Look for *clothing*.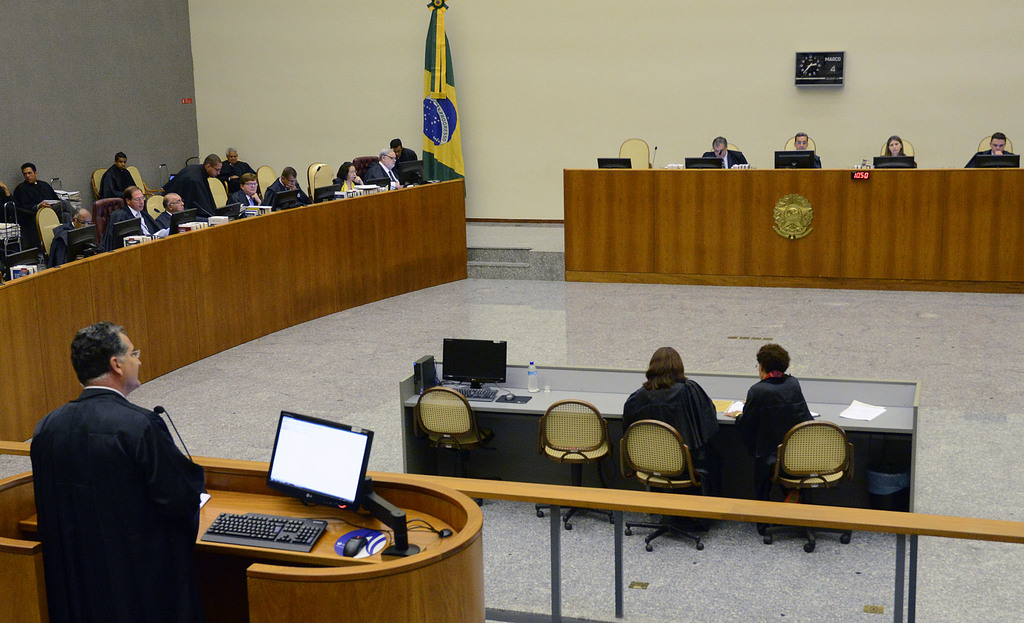
Found: bbox=[221, 156, 253, 188].
